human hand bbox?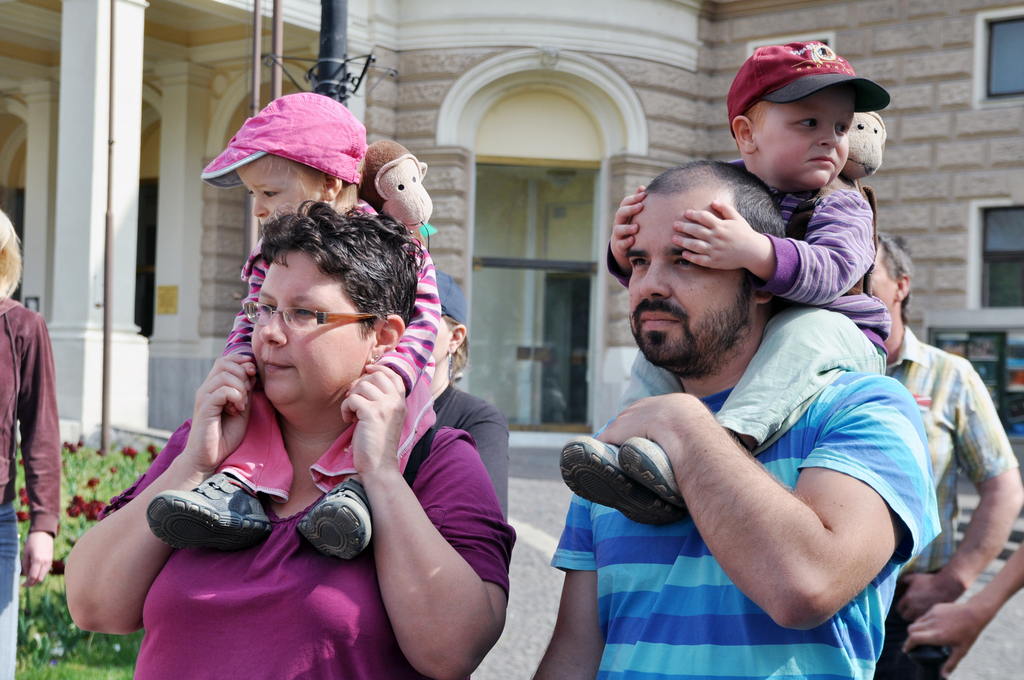
608 181 647 265
